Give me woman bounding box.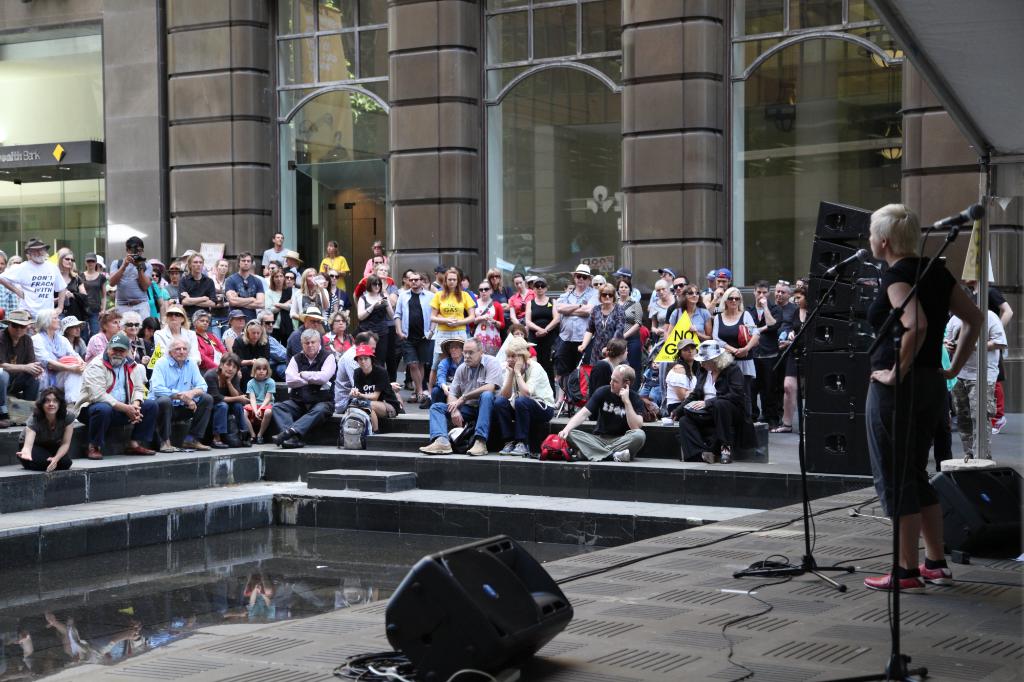
229:318:275:392.
